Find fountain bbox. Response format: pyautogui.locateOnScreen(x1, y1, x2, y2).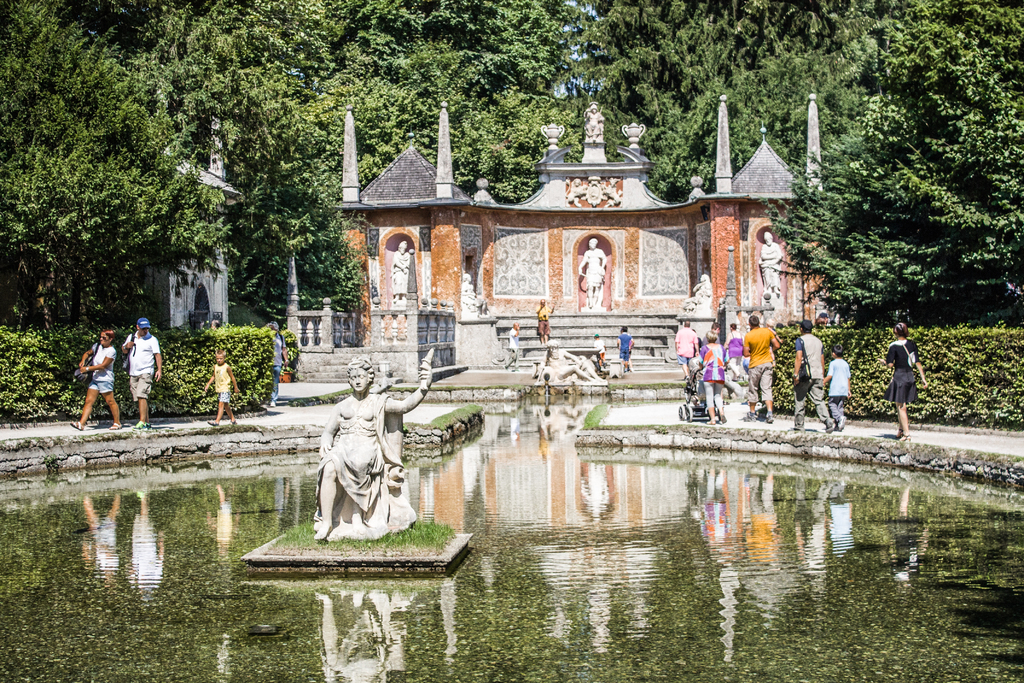
pyautogui.locateOnScreen(531, 346, 617, 388).
